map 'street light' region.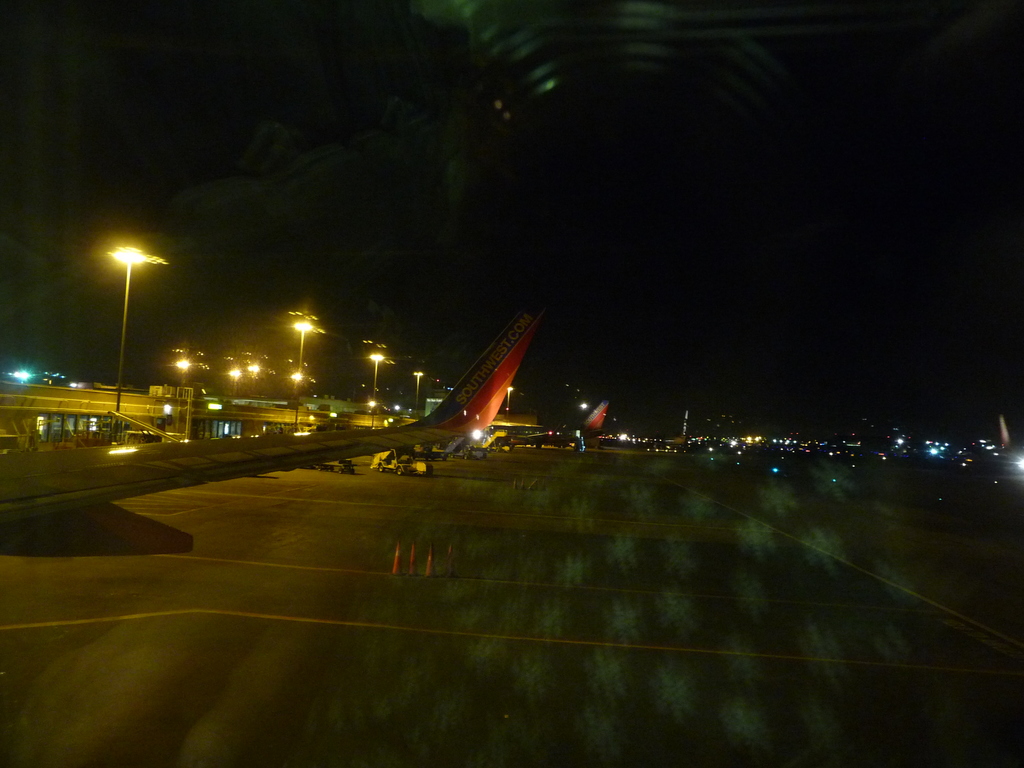
Mapped to left=369, top=346, right=388, bottom=429.
